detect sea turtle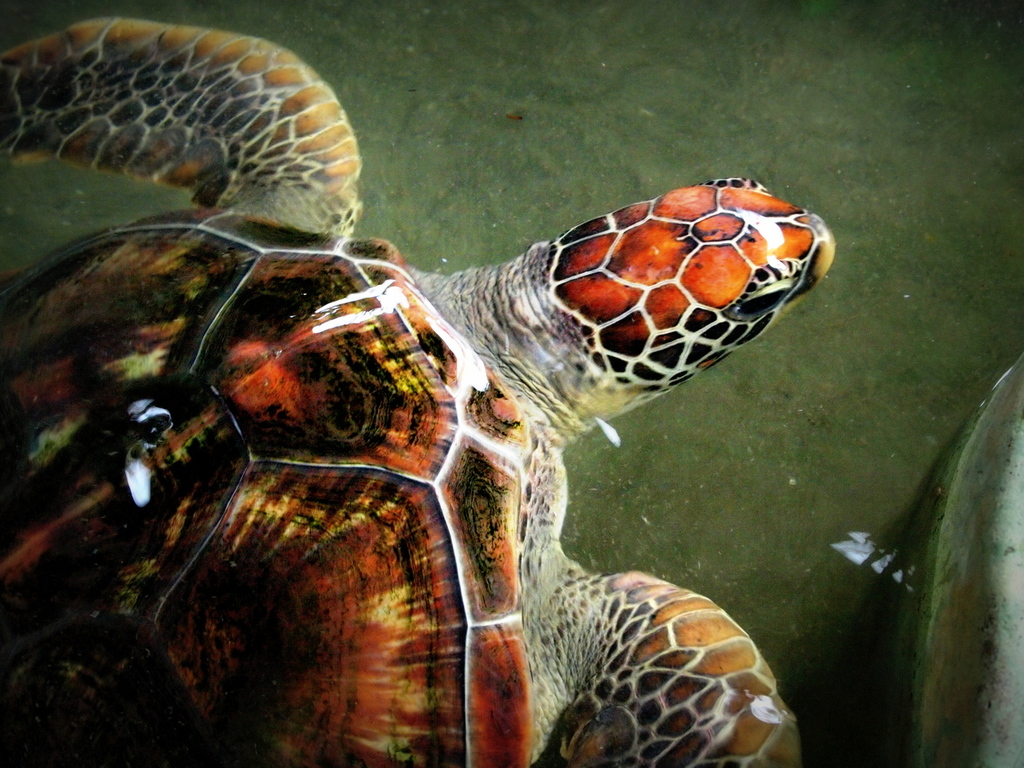
<box>0,24,835,767</box>
